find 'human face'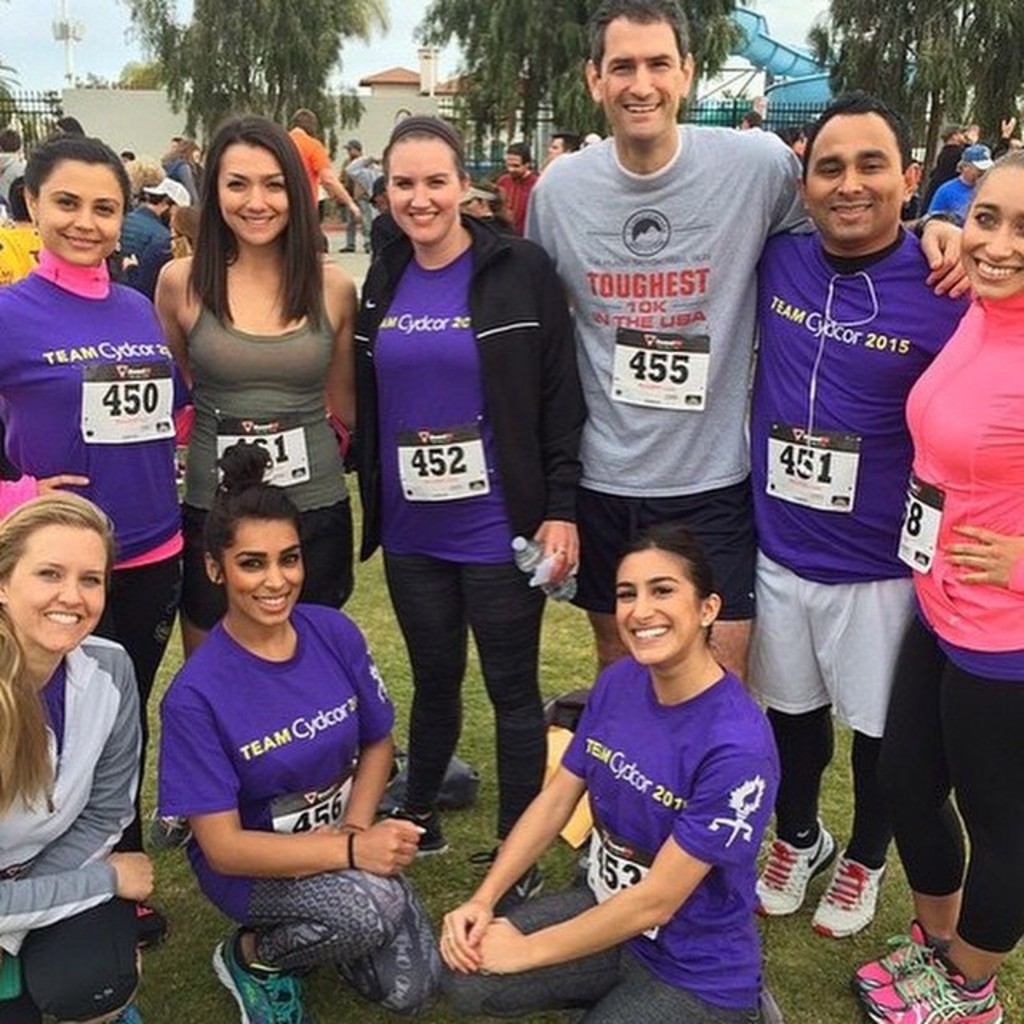
221 520 306 624
